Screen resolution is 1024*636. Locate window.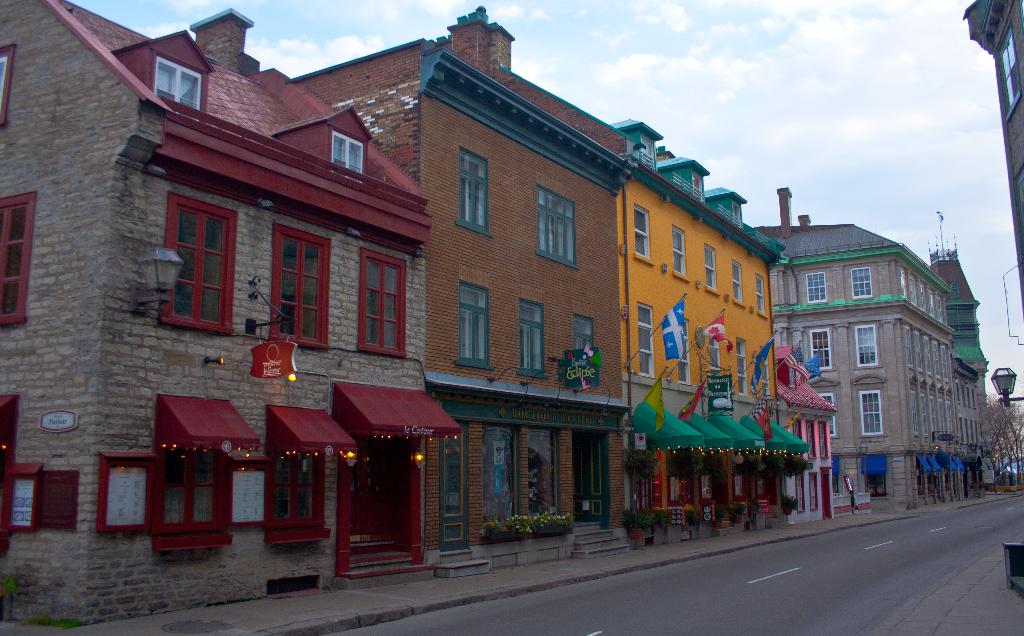
[x1=701, y1=244, x2=719, y2=299].
